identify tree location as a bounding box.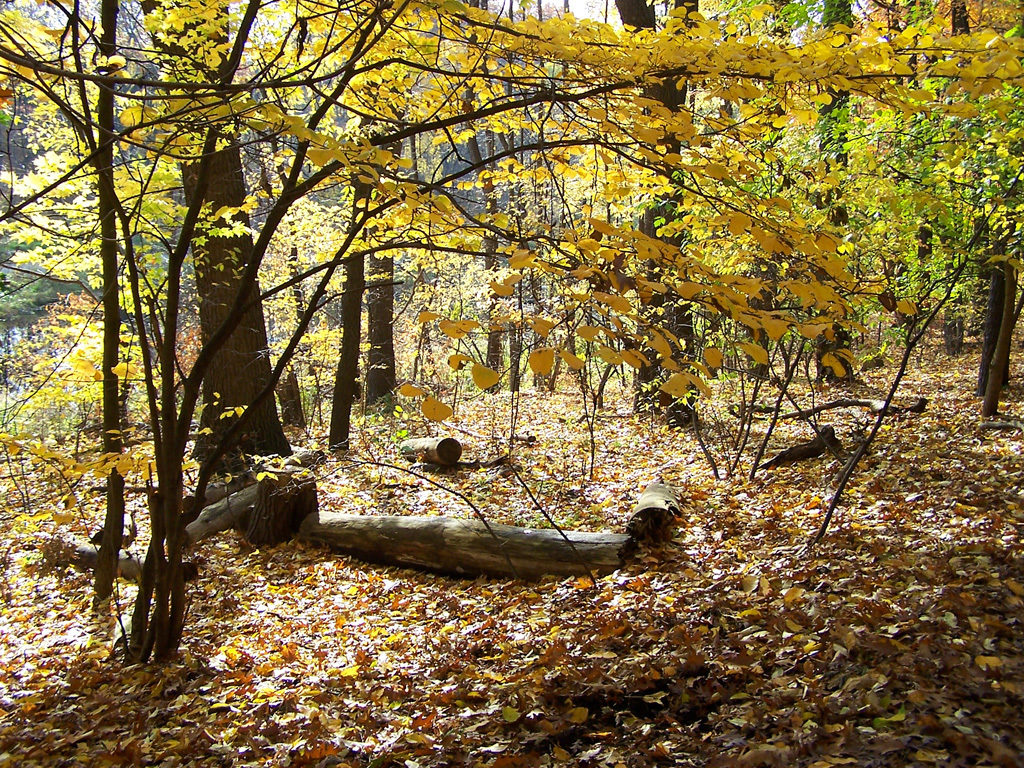
bbox(288, 0, 525, 438).
